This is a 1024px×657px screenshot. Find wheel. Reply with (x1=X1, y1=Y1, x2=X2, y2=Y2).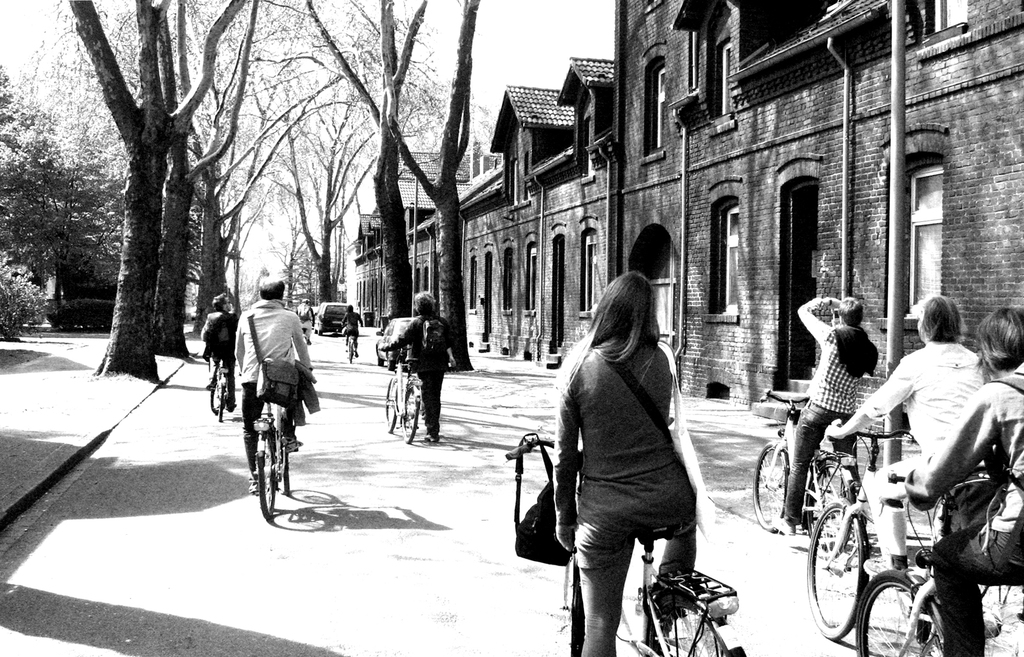
(x1=559, y1=558, x2=584, y2=656).
